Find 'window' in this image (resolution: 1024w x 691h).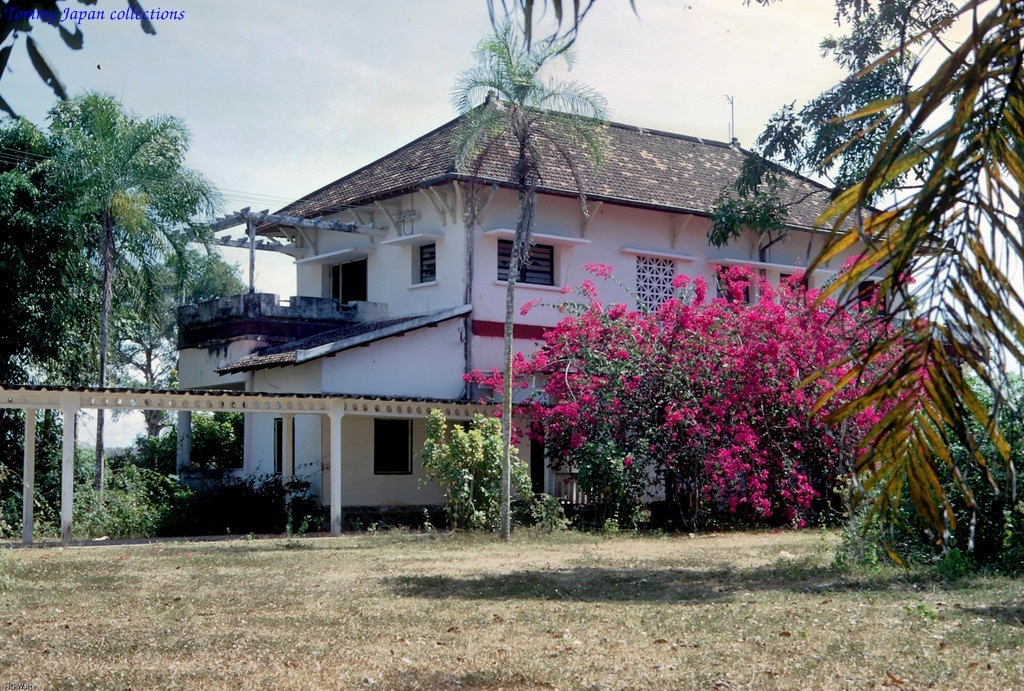
x1=405 y1=238 x2=438 y2=288.
